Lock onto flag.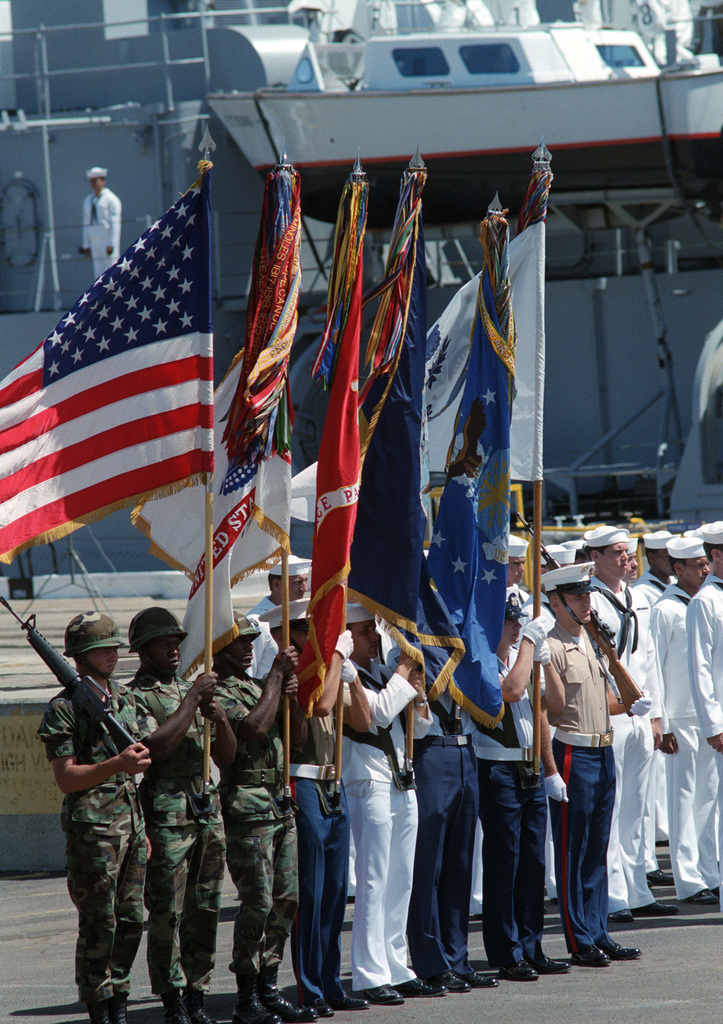
Locked: 309 145 365 705.
